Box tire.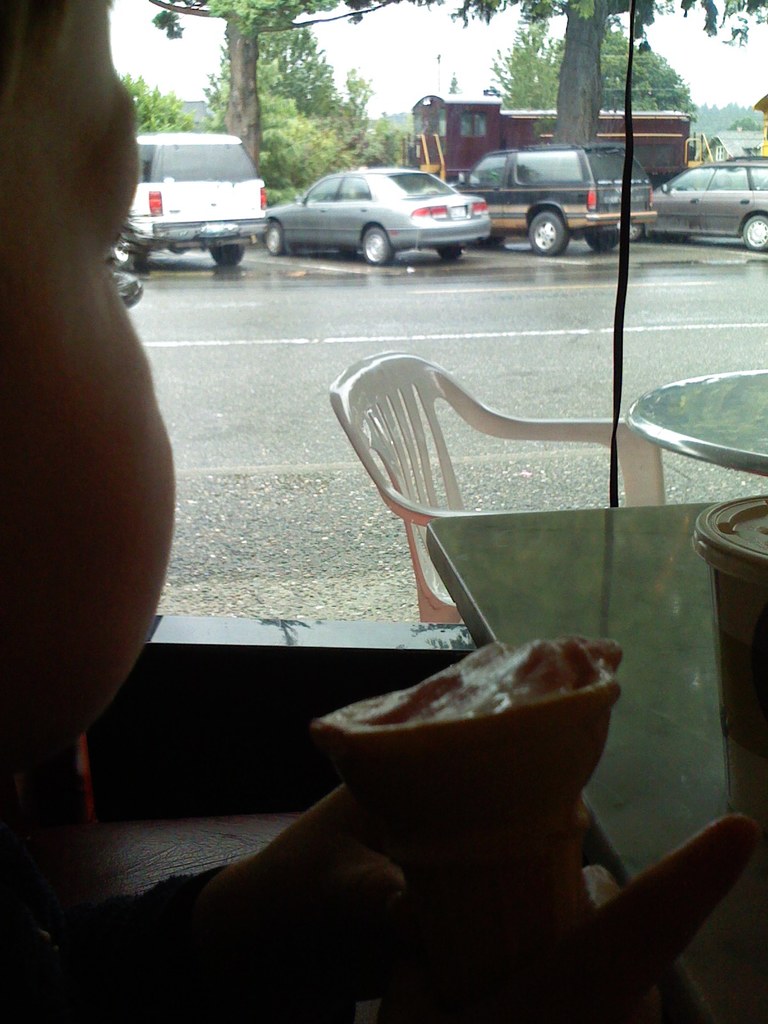
(left=751, top=211, right=767, bottom=256).
